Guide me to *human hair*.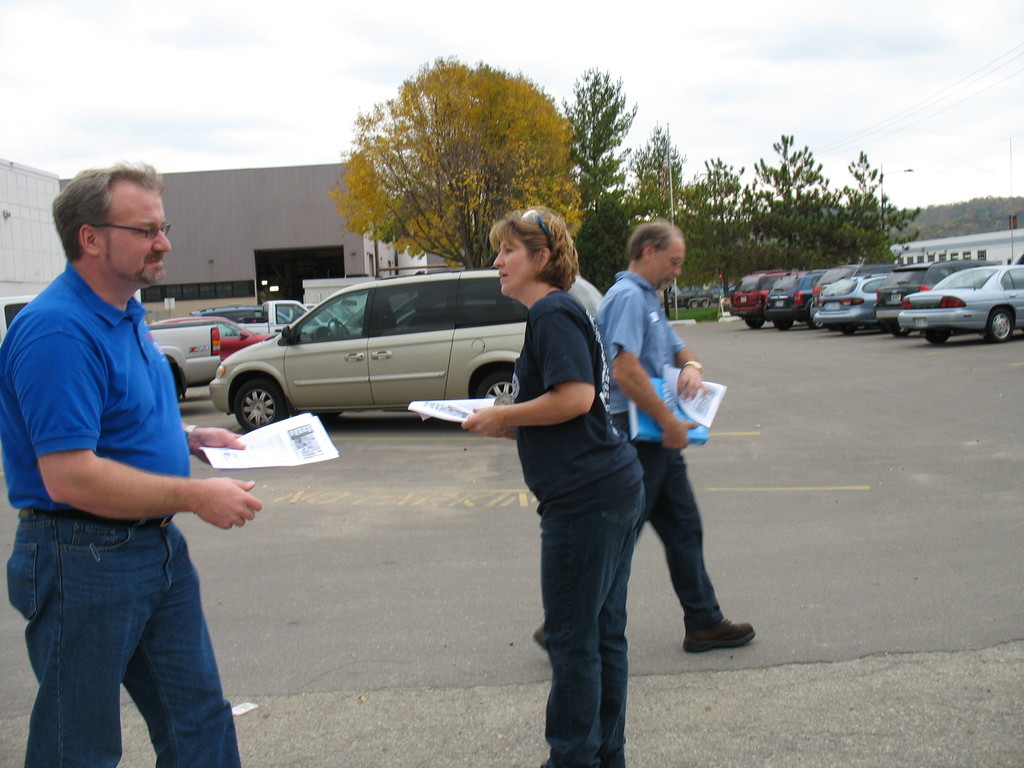
Guidance: 624, 220, 682, 262.
